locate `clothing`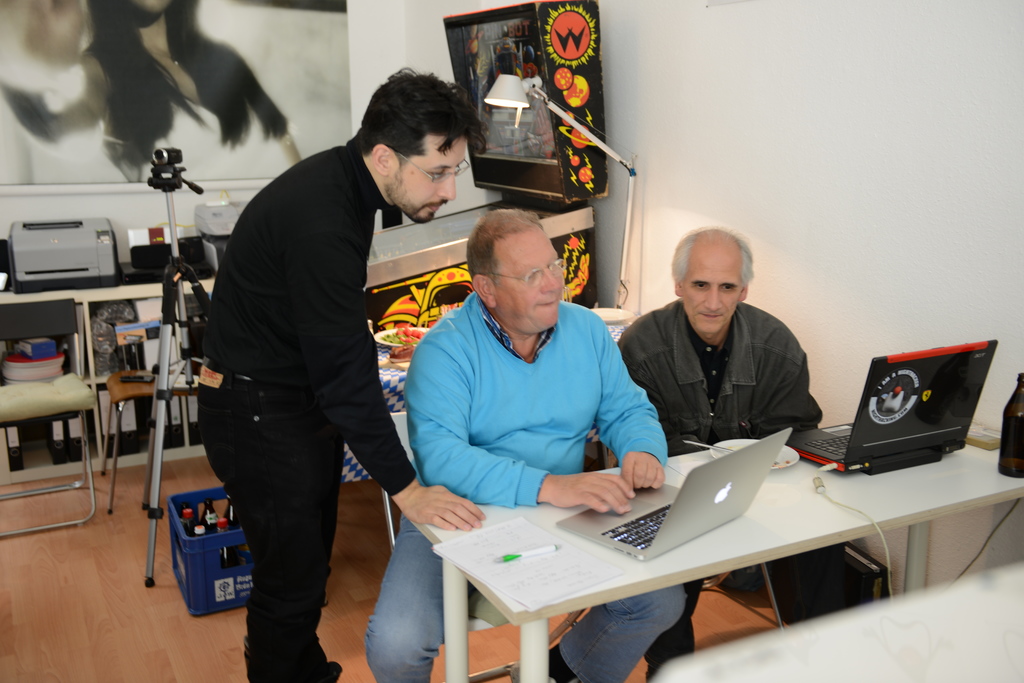
[left=366, top=296, right=696, bottom=677]
